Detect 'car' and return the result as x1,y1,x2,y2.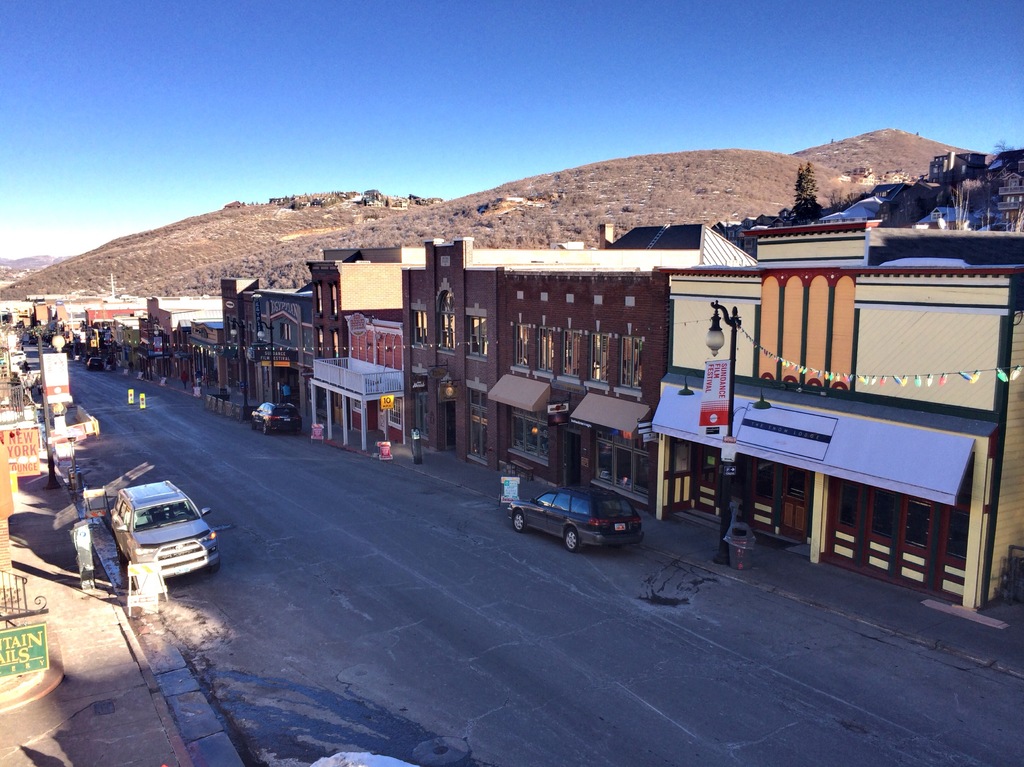
250,402,303,437.
